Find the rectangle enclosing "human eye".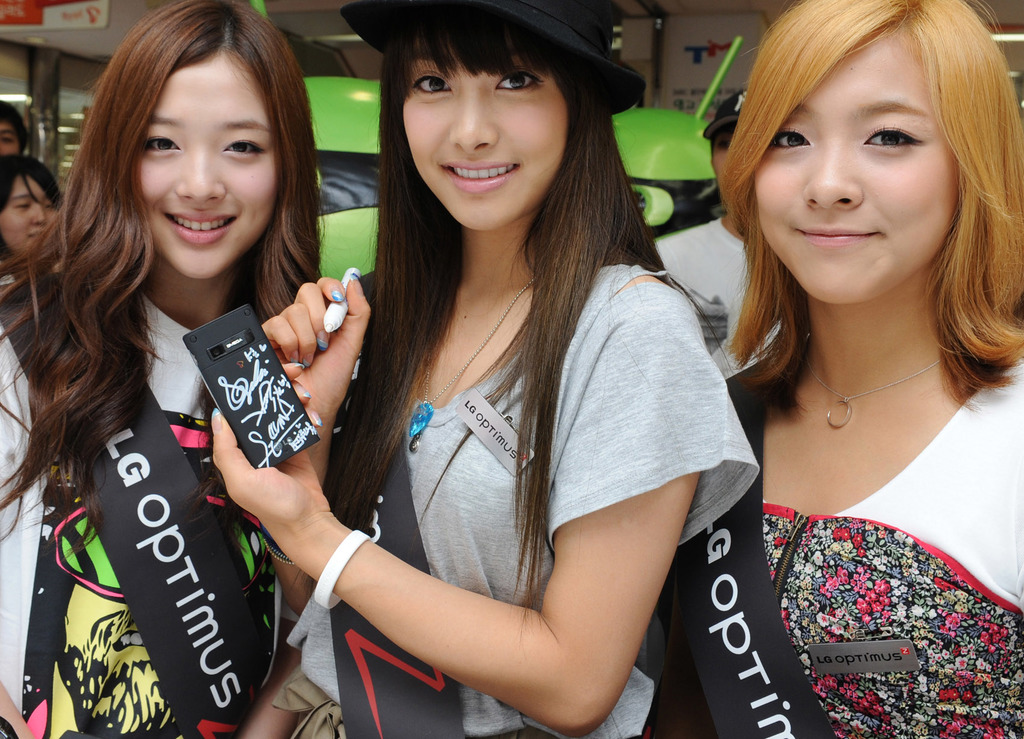
{"left": 865, "top": 96, "right": 959, "bottom": 166}.
